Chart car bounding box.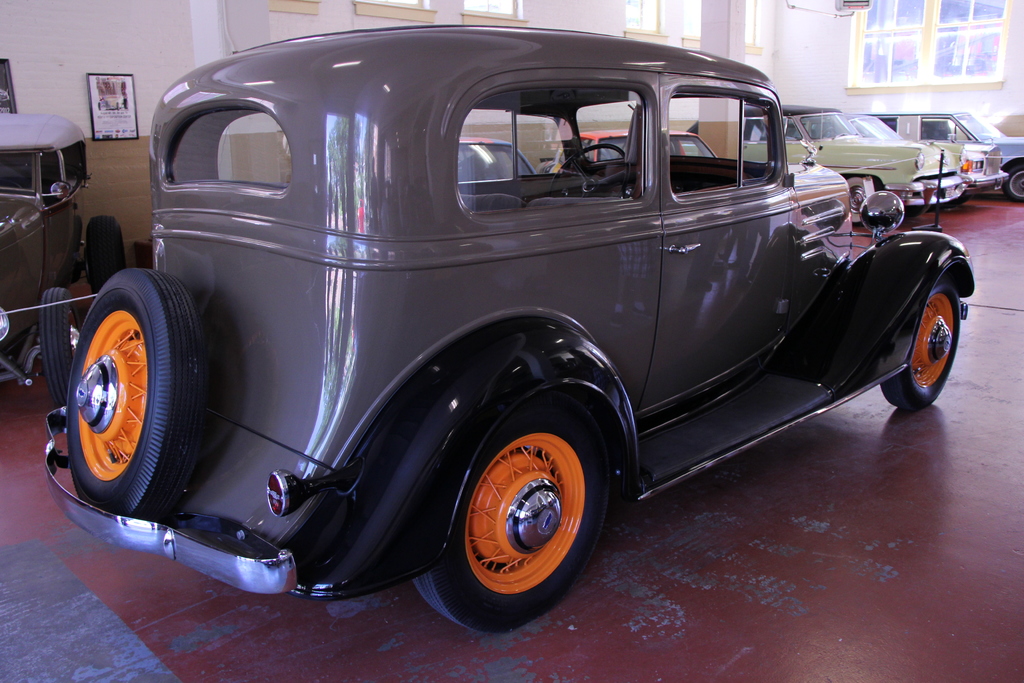
Charted: box=[547, 126, 716, 170].
